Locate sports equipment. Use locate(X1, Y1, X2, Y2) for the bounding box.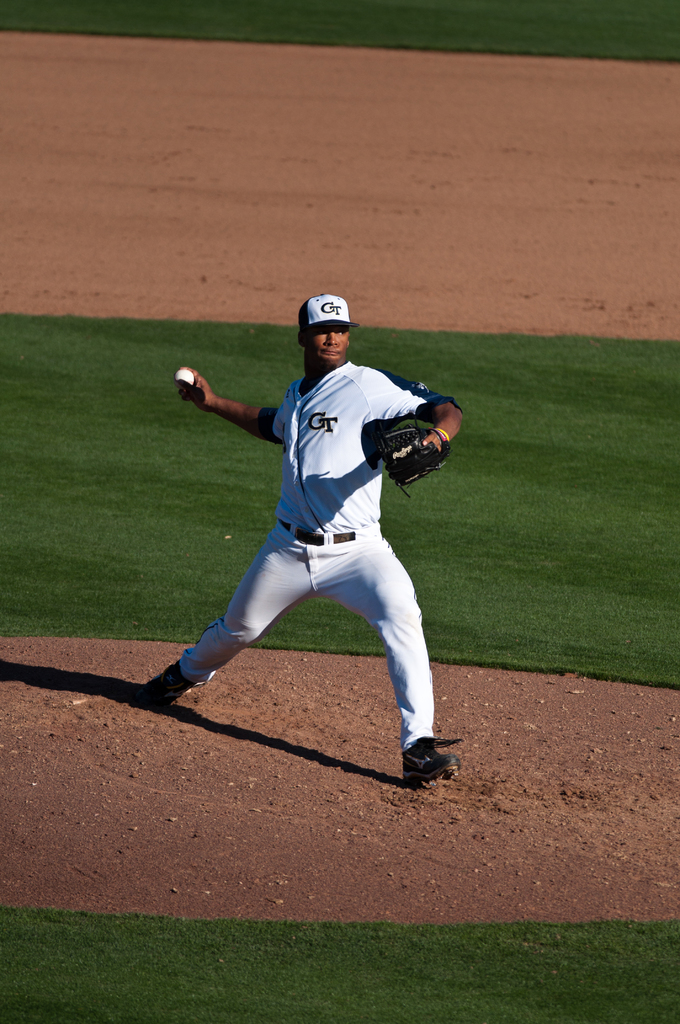
locate(175, 365, 197, 388).
